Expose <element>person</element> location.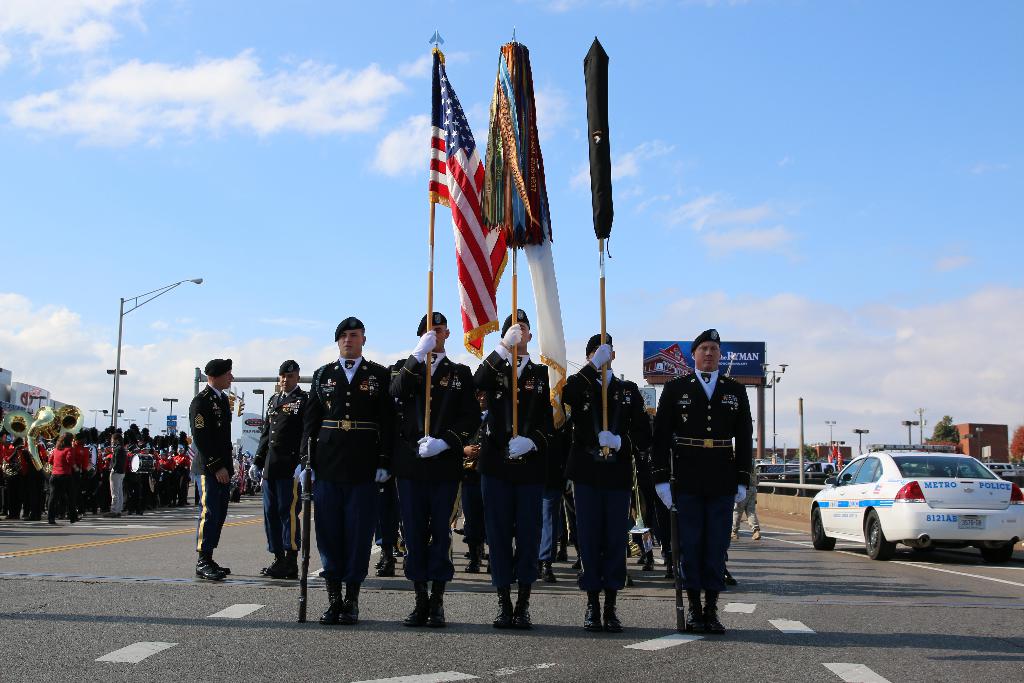
Exposed at bbox=[652, 330, 753, 634].
